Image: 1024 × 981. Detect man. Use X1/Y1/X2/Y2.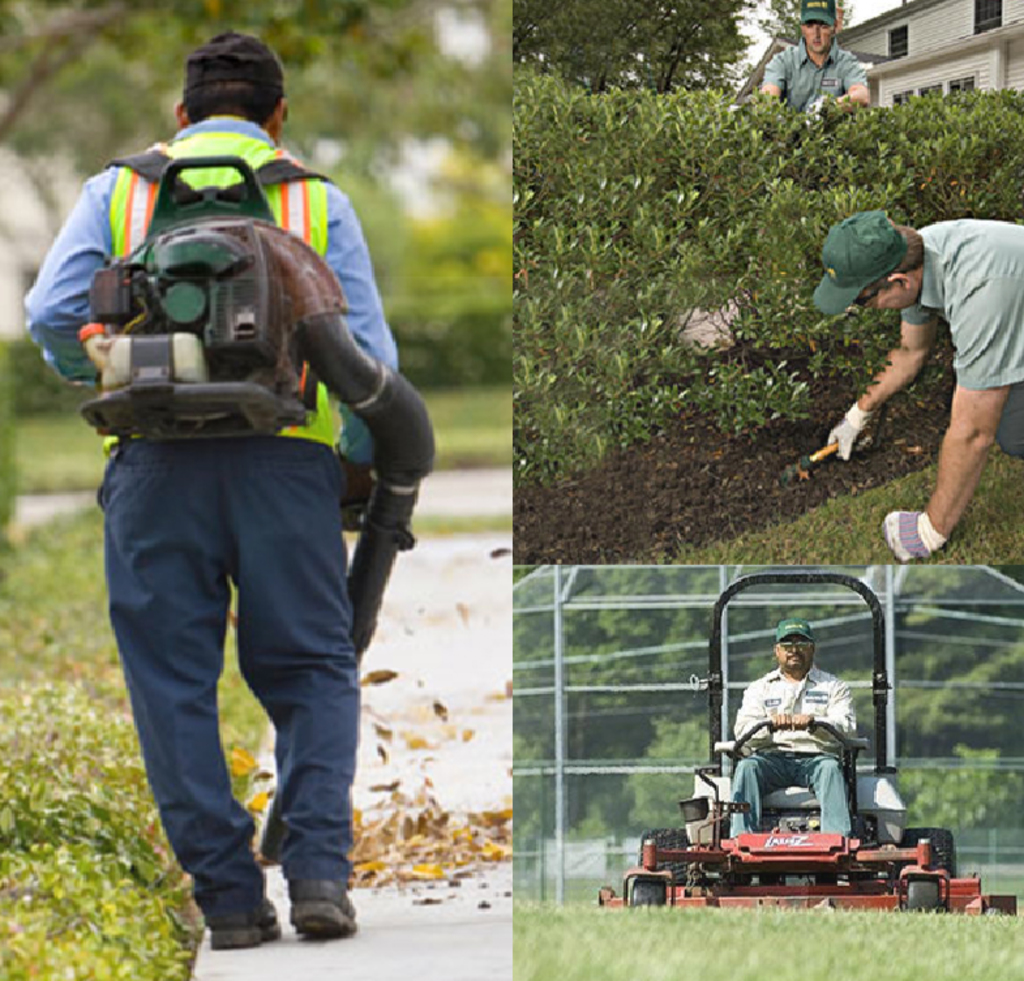
737/631/860/834.
